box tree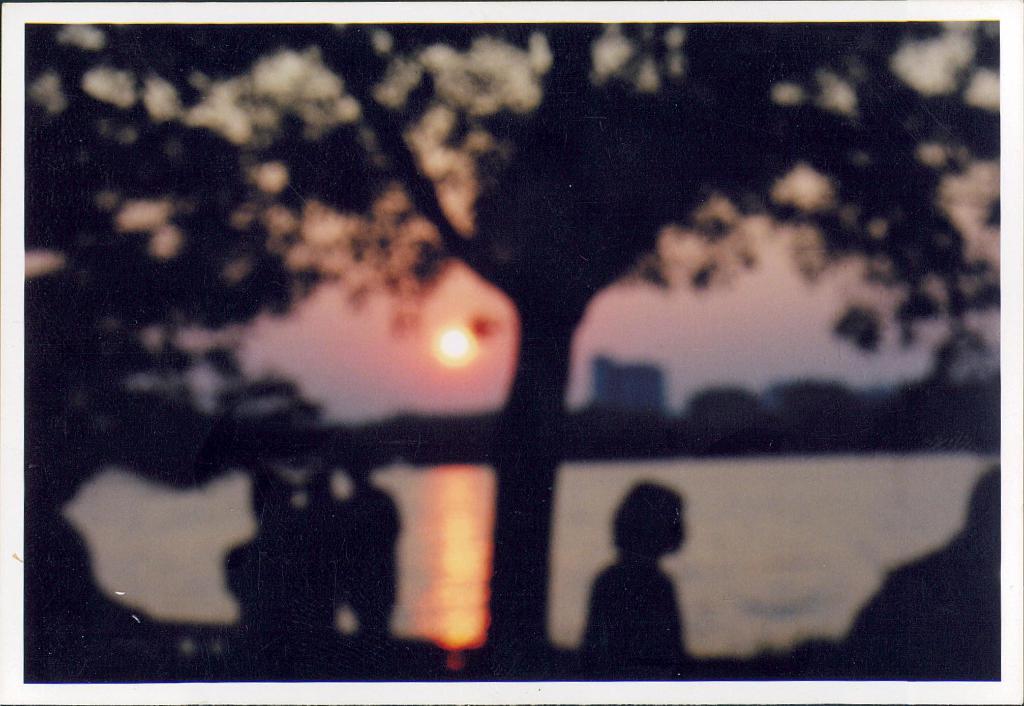
crop(748, 12, 1007, 416)
